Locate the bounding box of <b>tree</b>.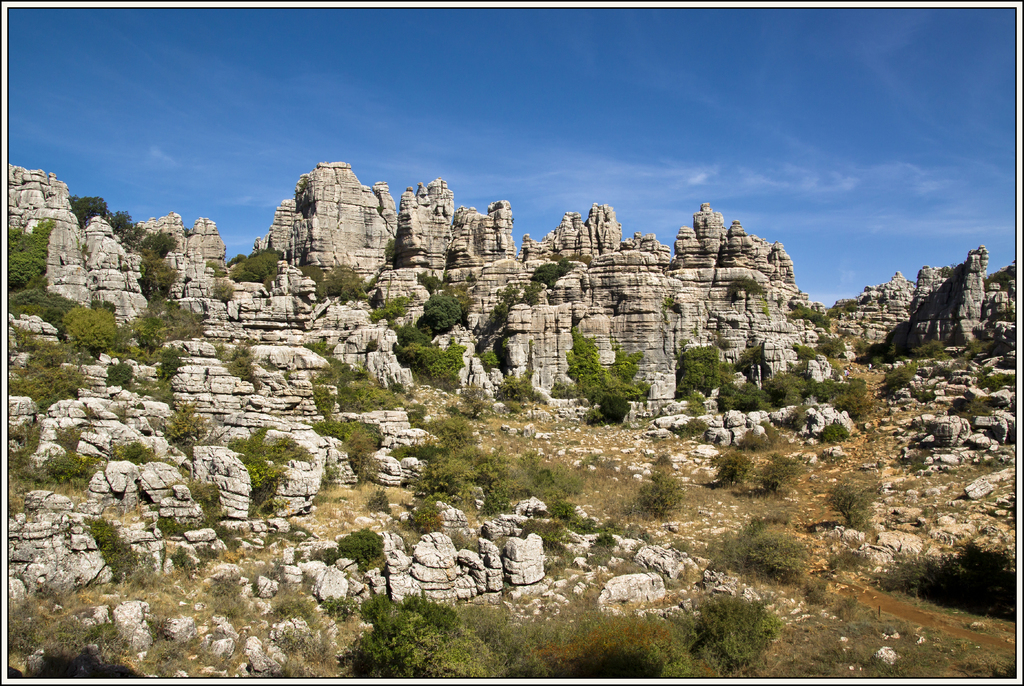
Bounding box: box(230, 426, 314, 506).
